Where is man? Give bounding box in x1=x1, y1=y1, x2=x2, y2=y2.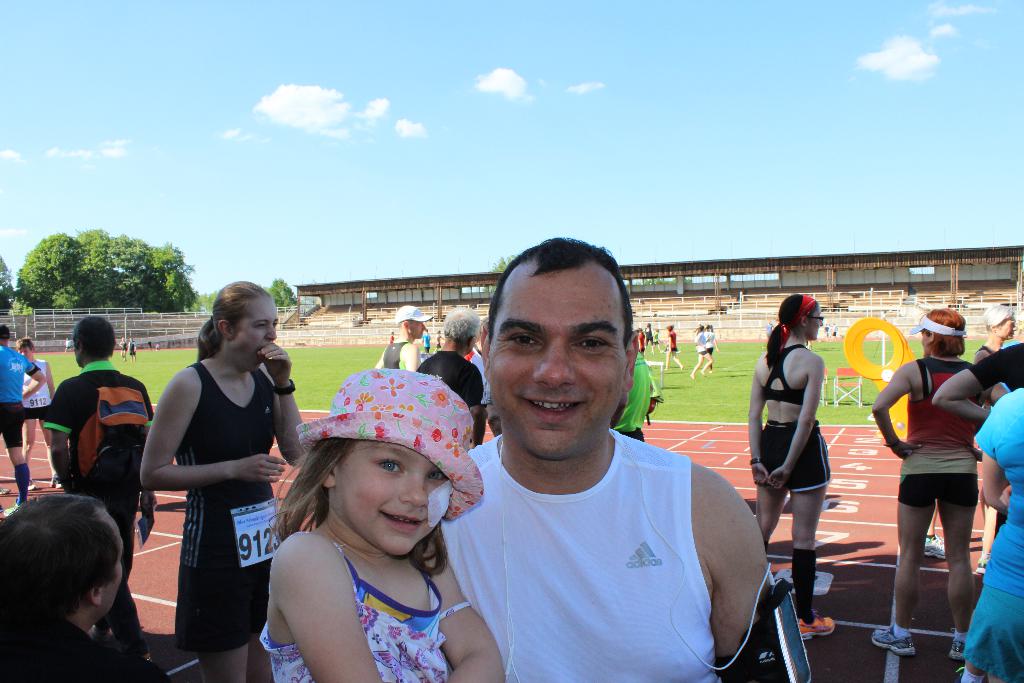
x1=823, y1=322, x2=832, y2=338.
